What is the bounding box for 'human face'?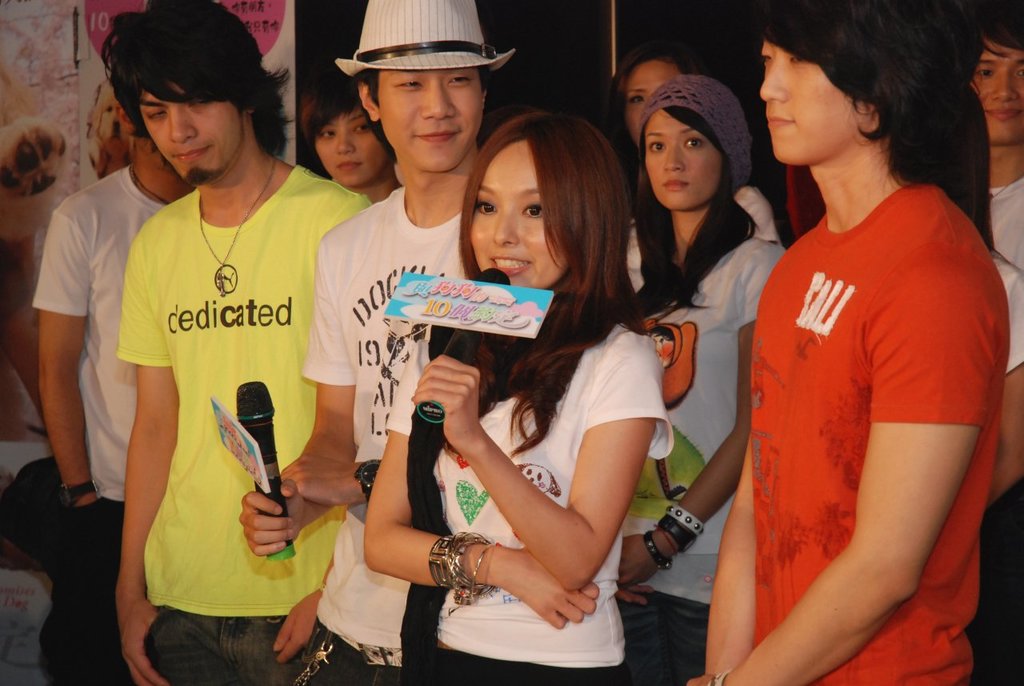
762, 41, 860, 162.
